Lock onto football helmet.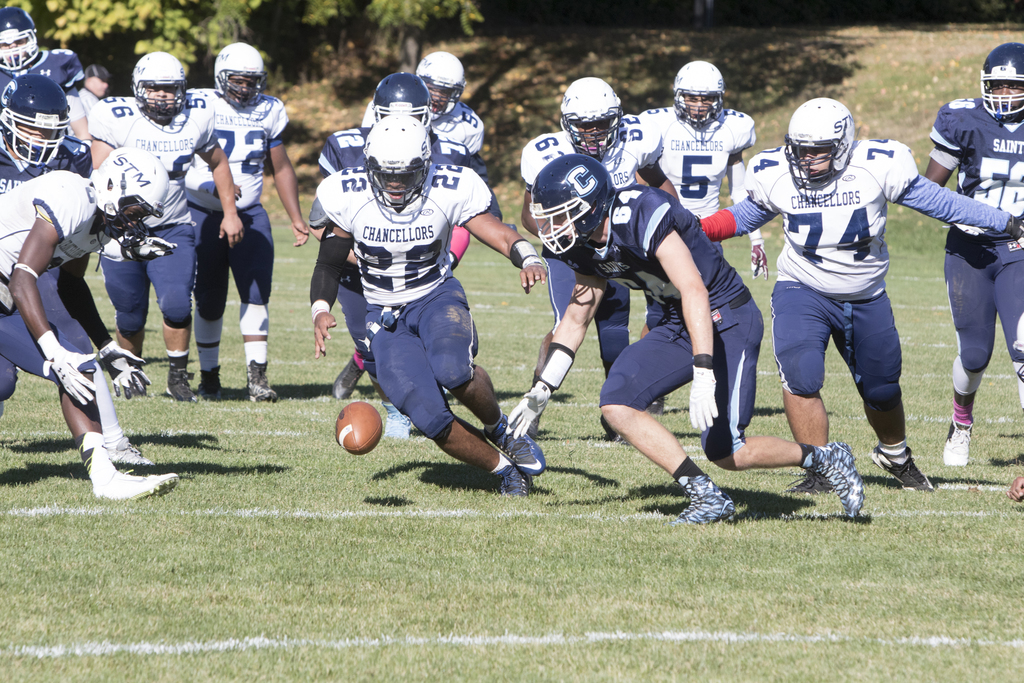
Locked: box=[554, 73, 621, 165].
